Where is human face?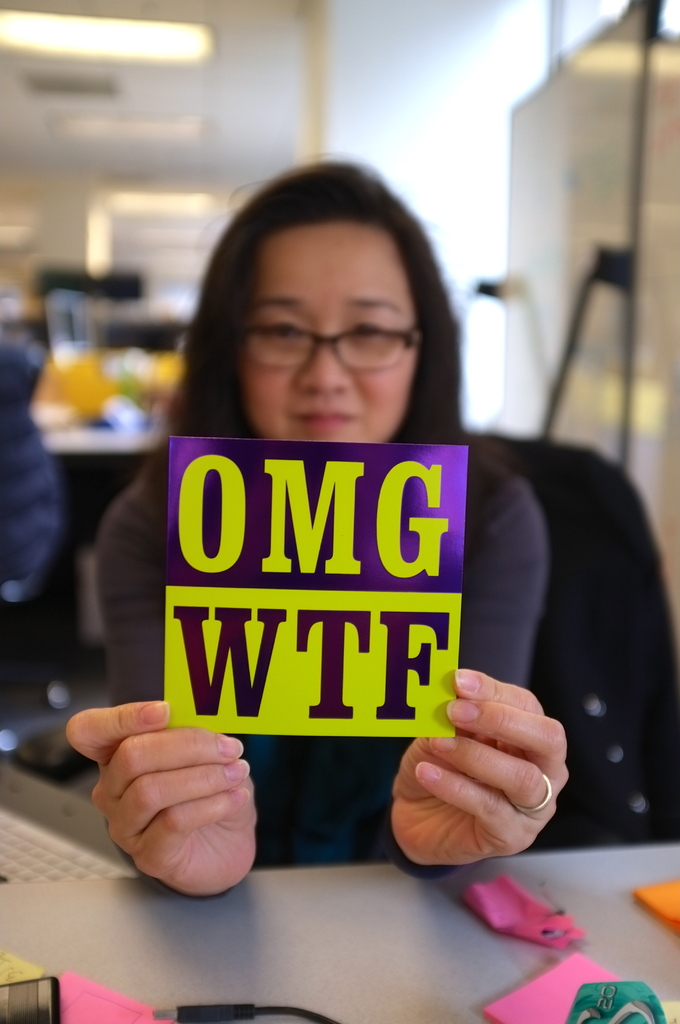
231 230 420 449.
